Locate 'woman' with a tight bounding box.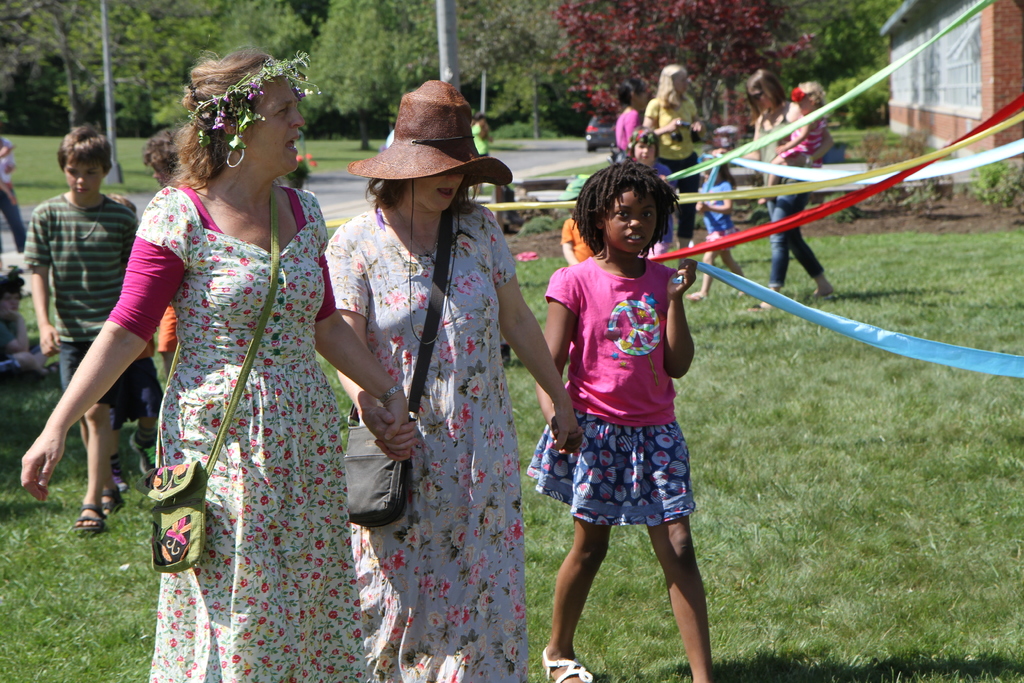
crop(92, 33, 365, 670).
